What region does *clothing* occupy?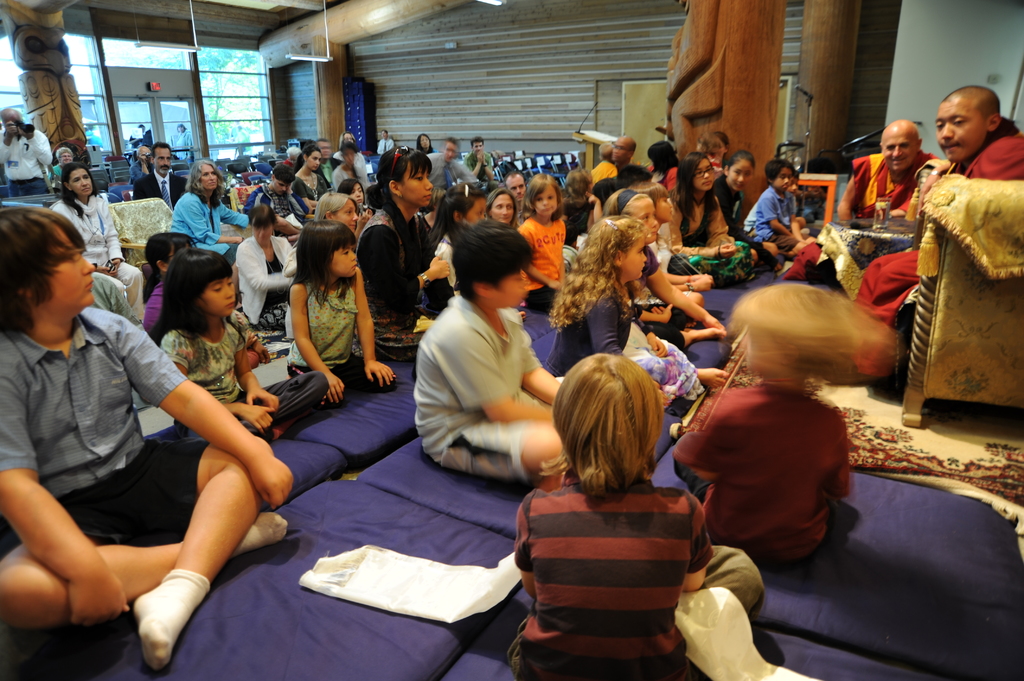
<bbox>412, 285, 541, 487</bbox>.
